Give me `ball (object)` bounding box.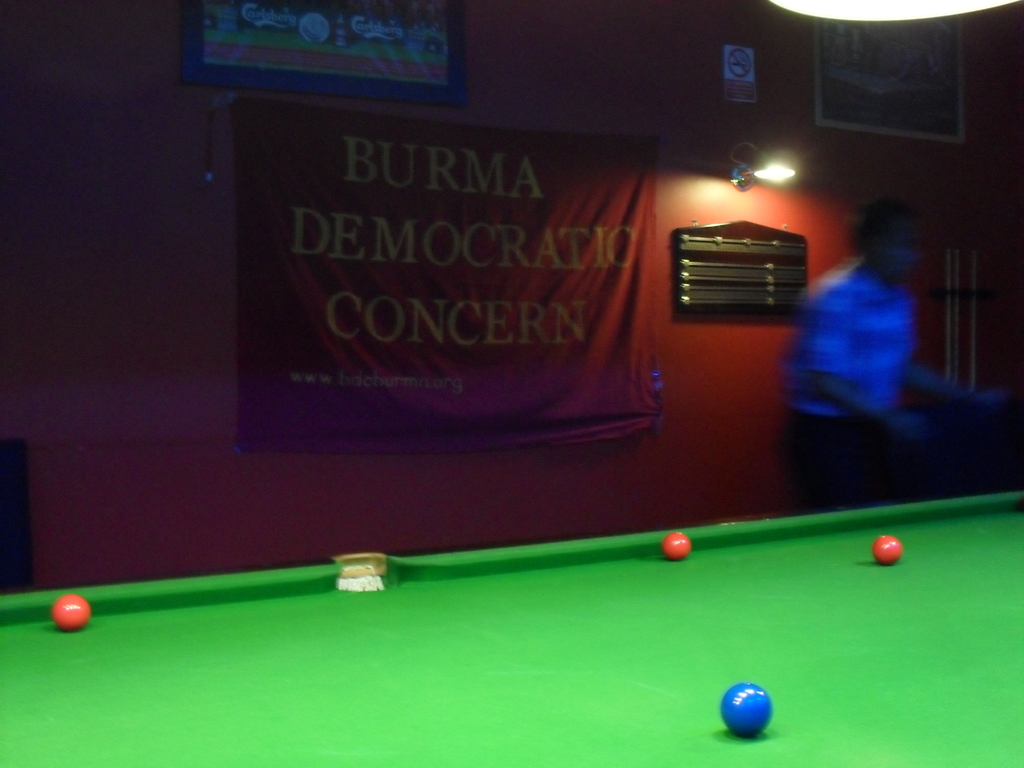
BBox(660, 532, 693, 563).
